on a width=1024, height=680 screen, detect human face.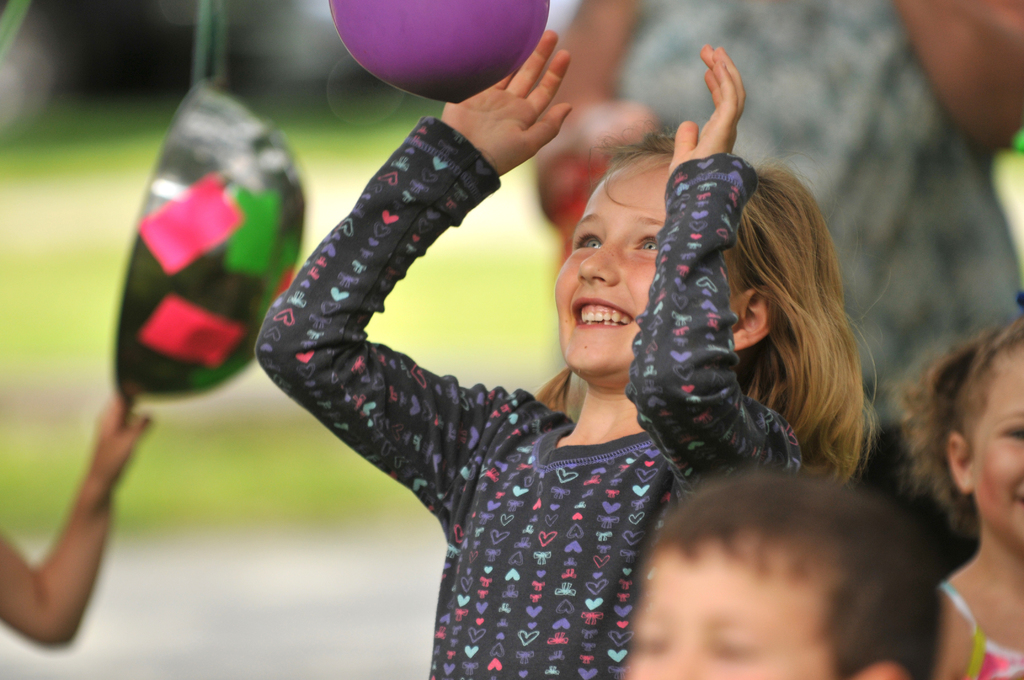
select_region(968, 342, 1023, 562).
